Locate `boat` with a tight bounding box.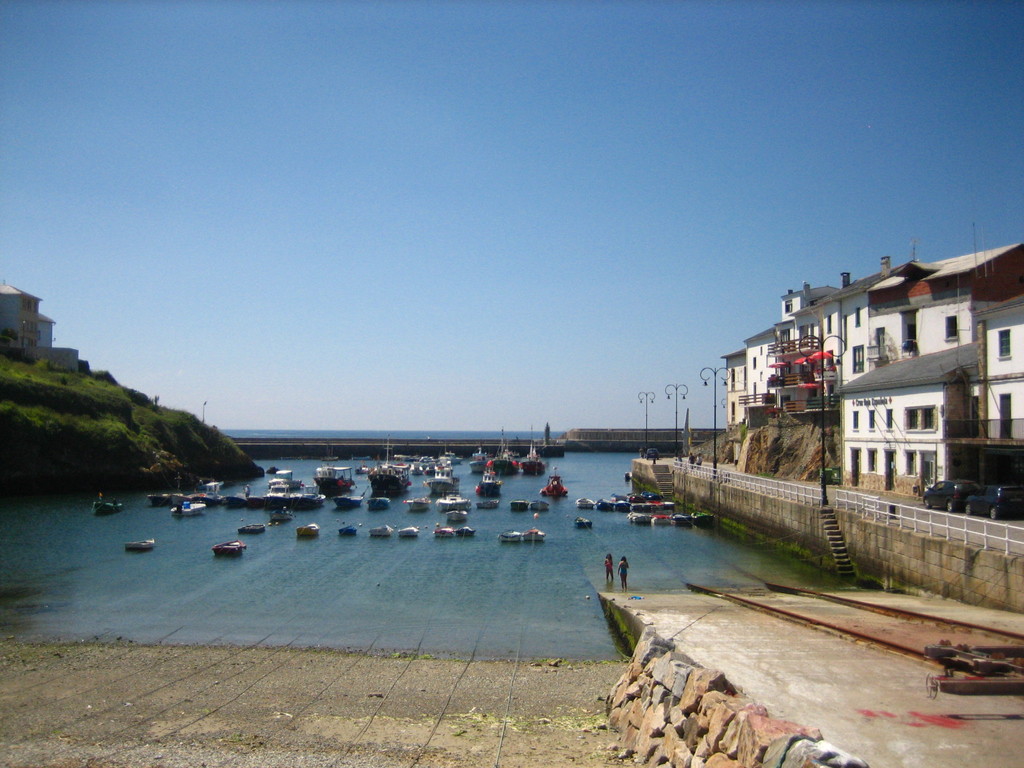
pyautogui.locateOnScreen(433, 525, 460, 540).
